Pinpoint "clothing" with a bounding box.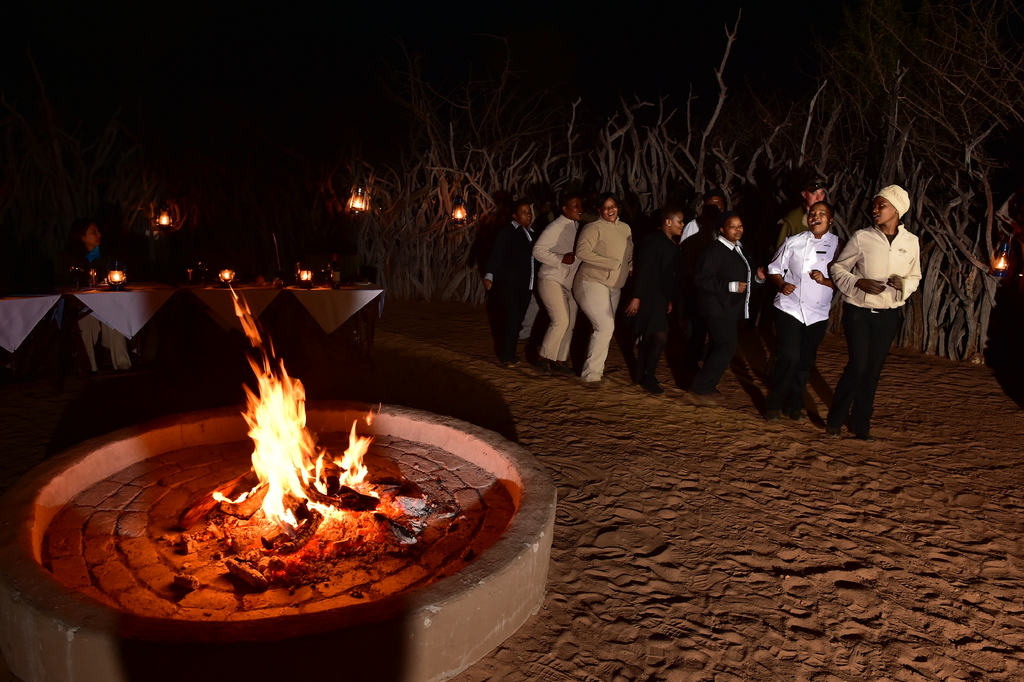
<box>524,213,595,367</box>.
